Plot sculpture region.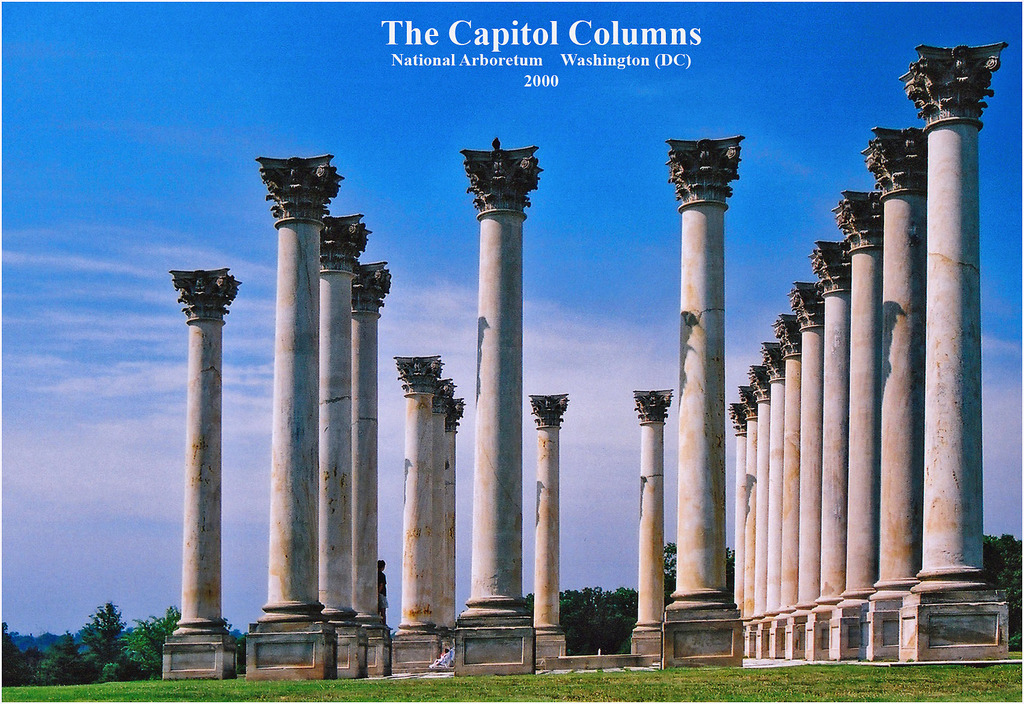
Plotted at BBox(892, 52, 1004, 126).
